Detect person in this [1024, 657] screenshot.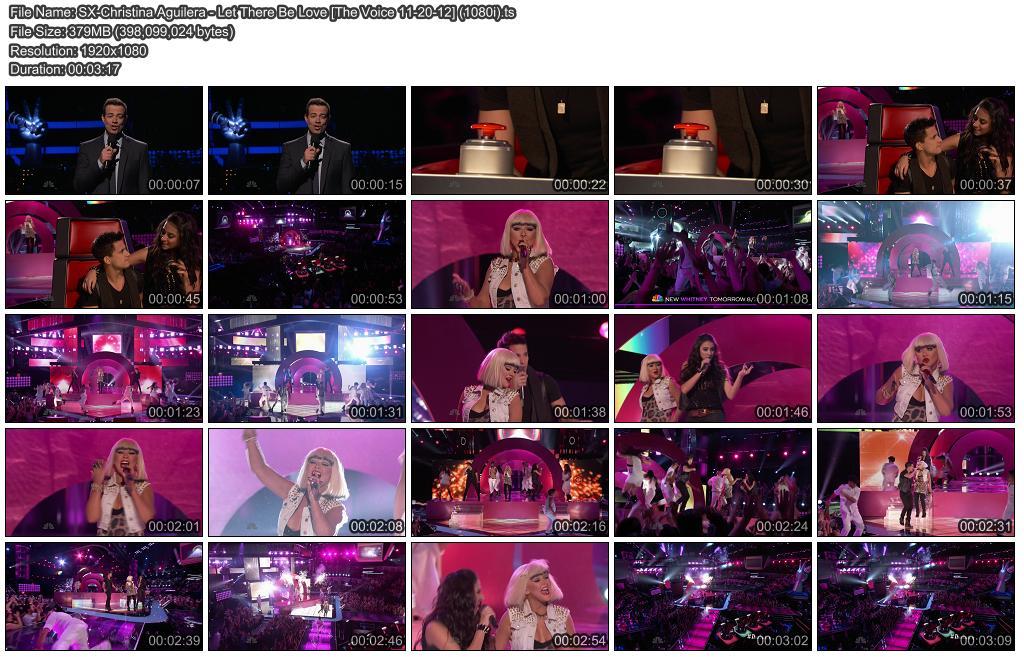
Detection: pyautogui.locateOnScreen(72, 103, 155, 196).
